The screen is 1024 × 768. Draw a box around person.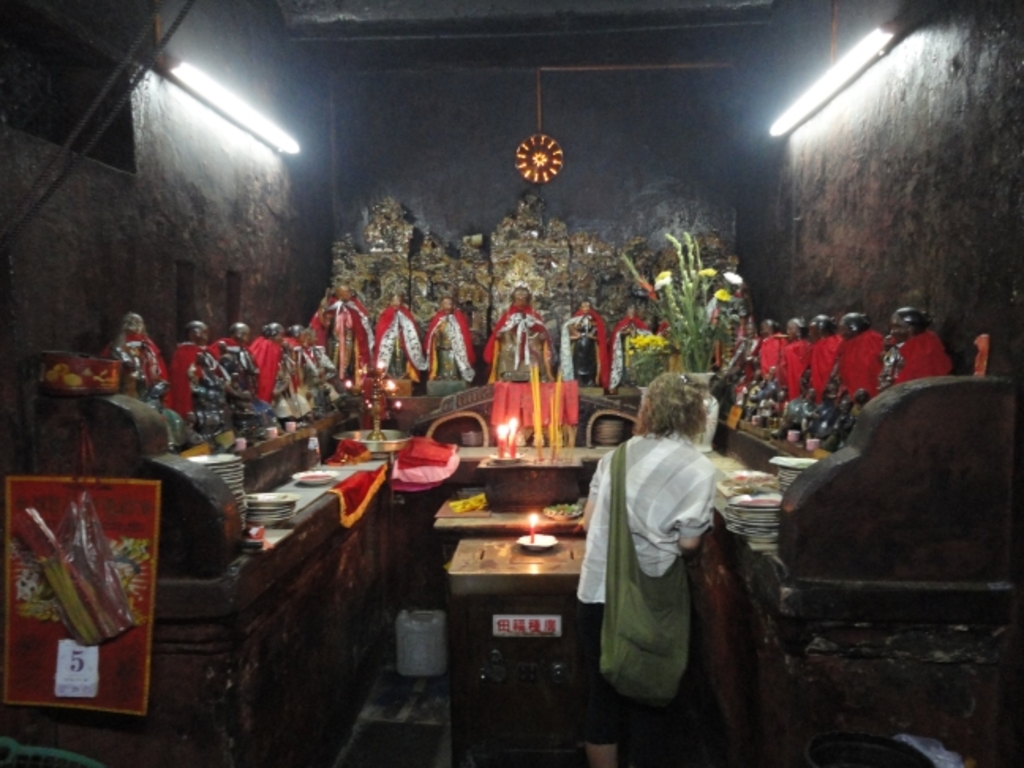
{"x1": 578, "y1": 371, "x2": 717, "y2": 766}.
